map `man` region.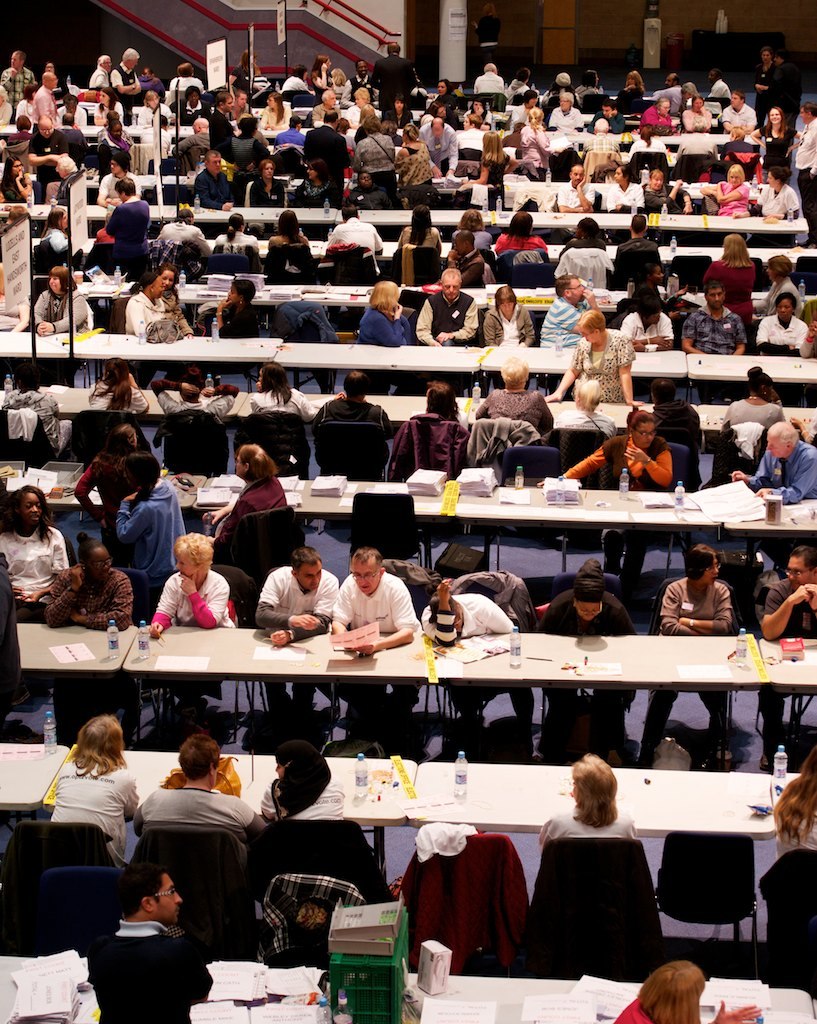
Mapped to crop(79, 874, 206, 1009).
